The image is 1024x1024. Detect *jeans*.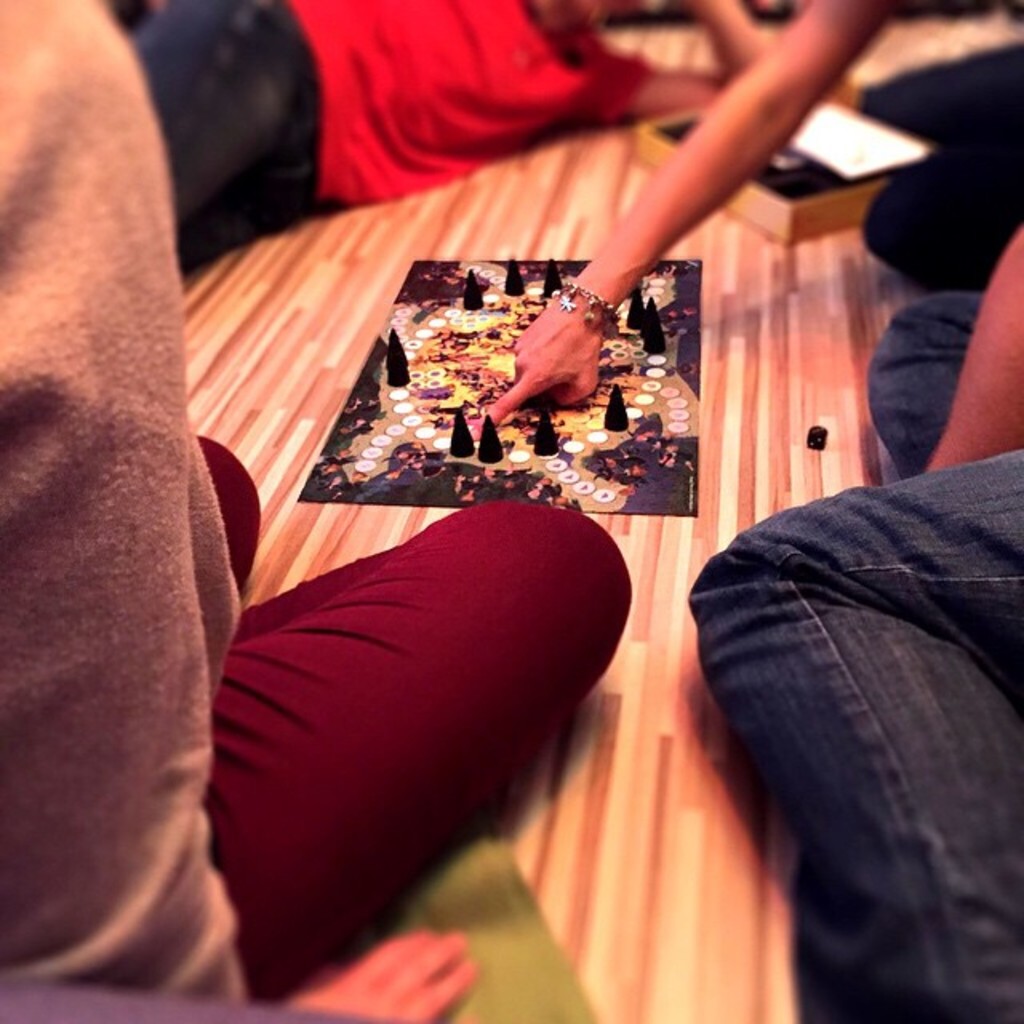
Detection: pyautogui.locateOnScreen(864, 294, 978, 470).
